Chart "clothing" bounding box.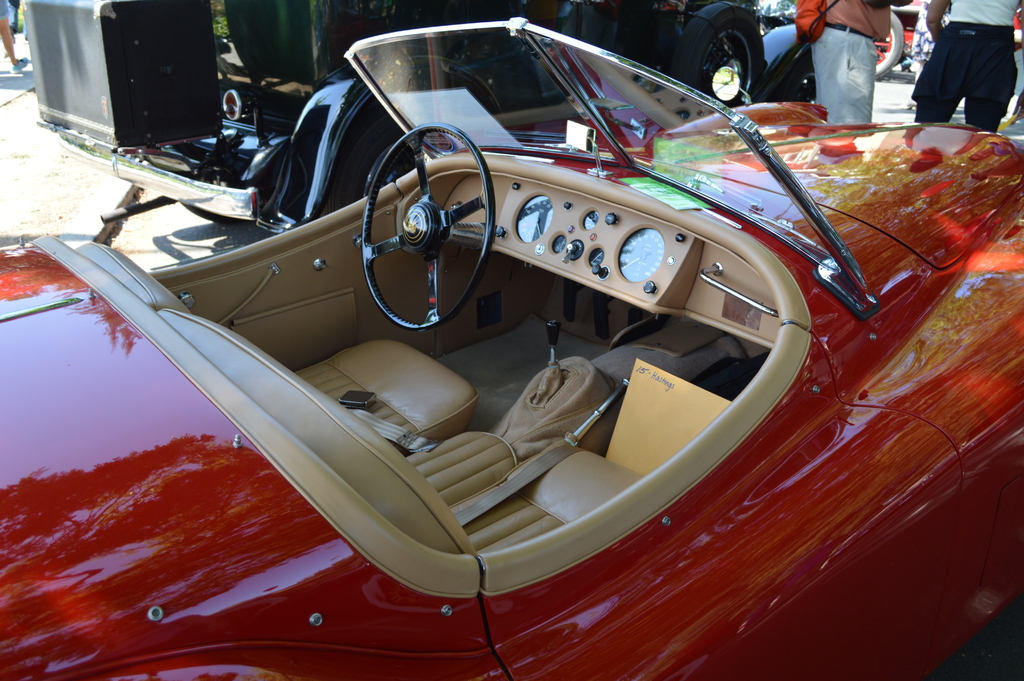
Charted: <region>812, 3, 886, 122</region>.
